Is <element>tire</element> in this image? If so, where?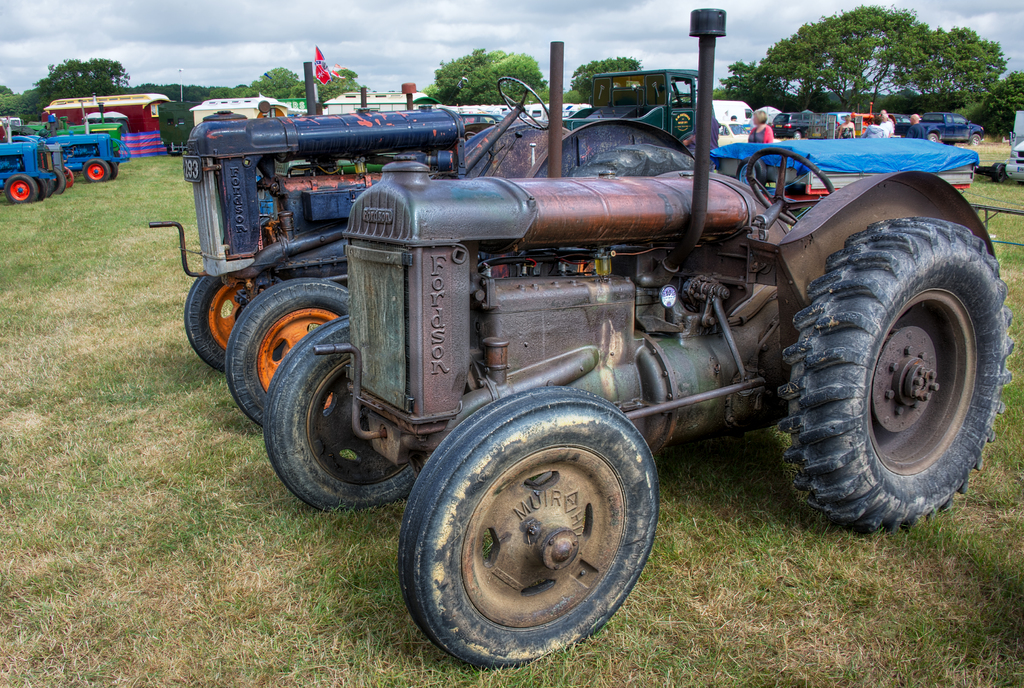
Yes, at 766 221 1010 532.
